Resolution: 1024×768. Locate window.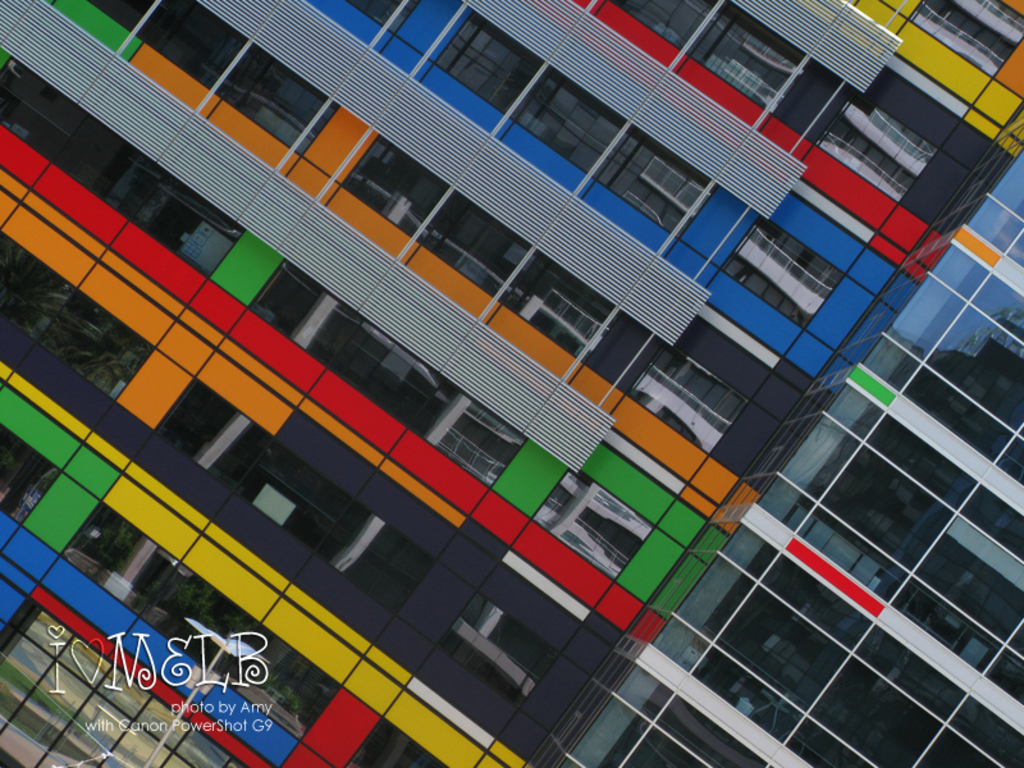
(left=508, top=69, right=627, bottom=174).
